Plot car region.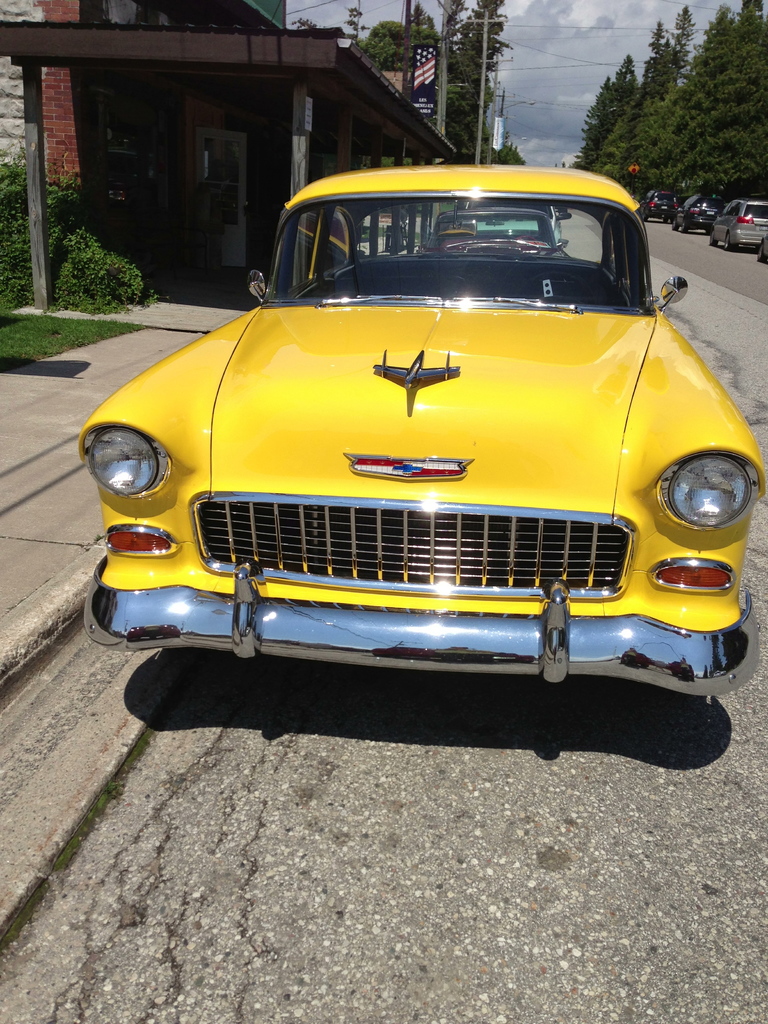
Plotted at {"x1": 758, "y1": 232, "x2": 767, "y2": 259}.
